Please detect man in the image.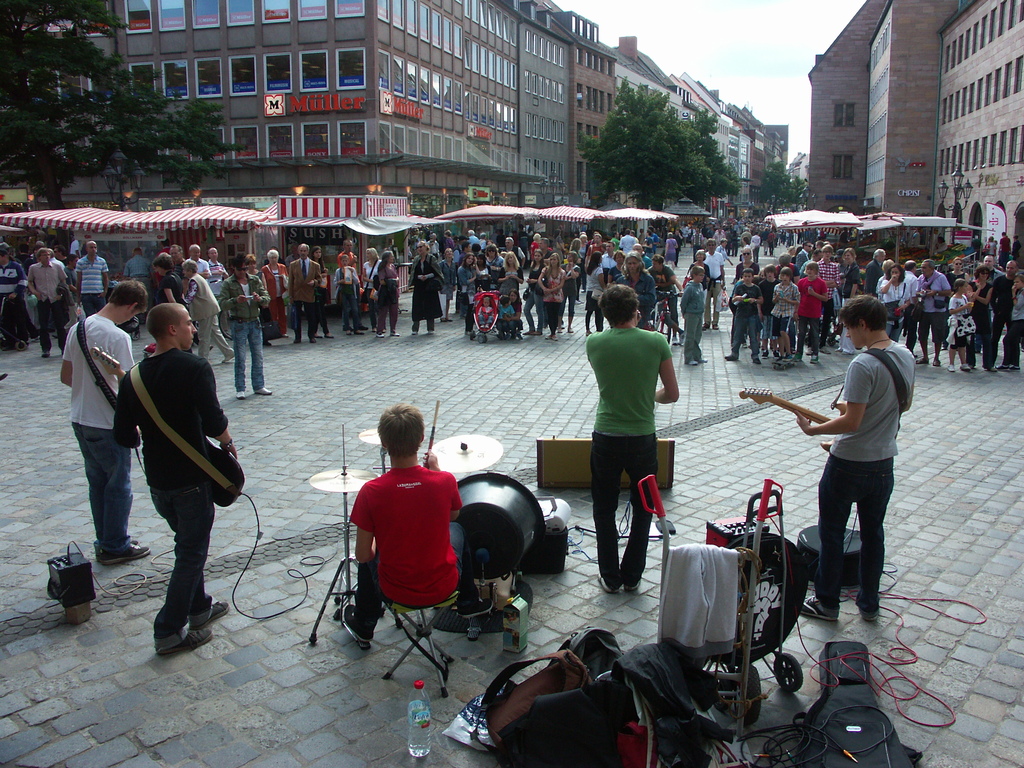
x1=671 y1=227 x2=683 y2=264.
